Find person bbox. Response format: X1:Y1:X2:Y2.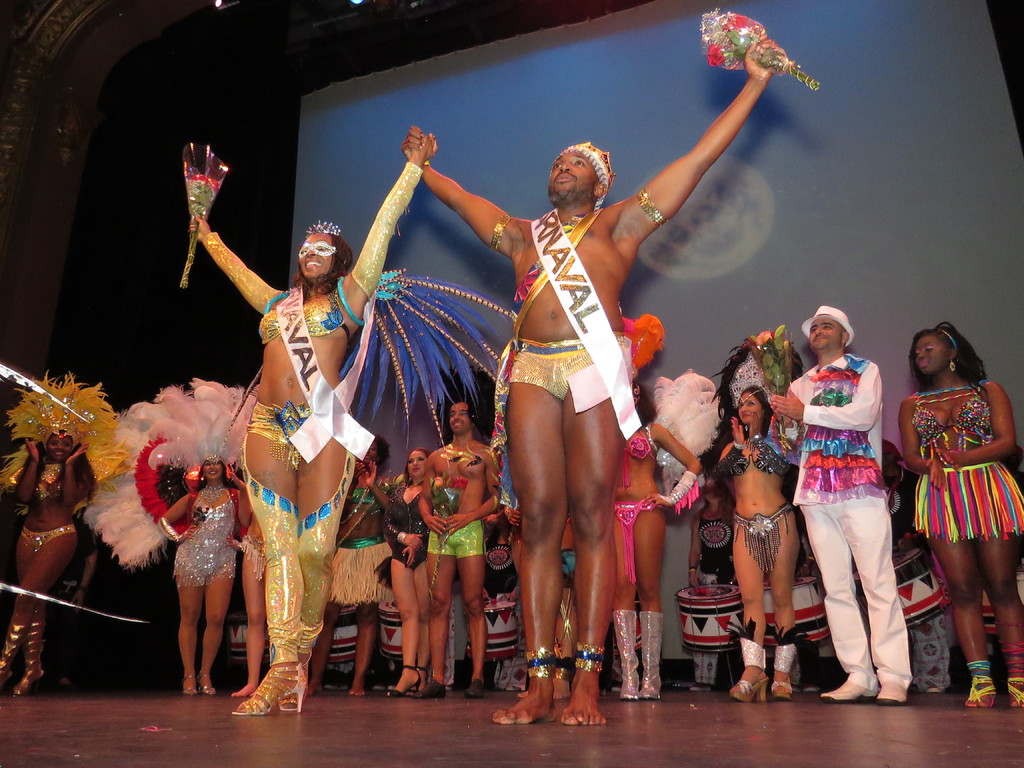
794:288:908:700.
